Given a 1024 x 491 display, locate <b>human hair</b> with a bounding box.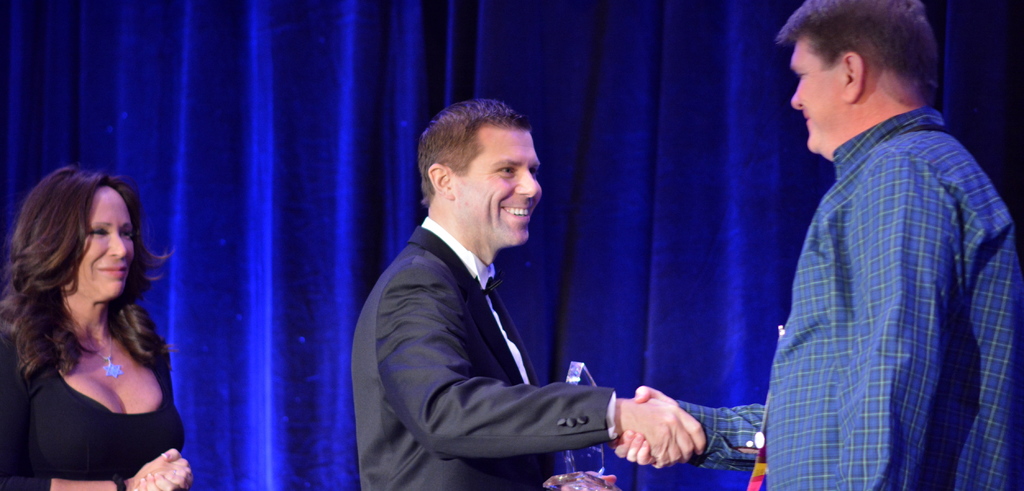
Located: pyautogui.locateOnScreen(792, 8, 938, 122).
